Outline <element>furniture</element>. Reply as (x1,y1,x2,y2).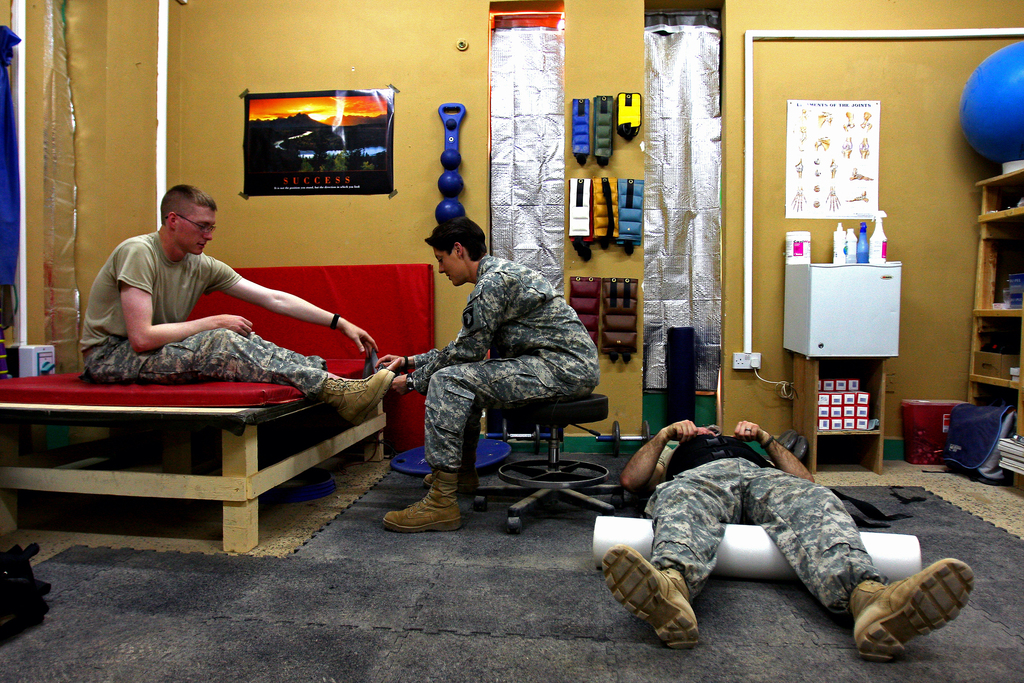
(0,267,435,557).
